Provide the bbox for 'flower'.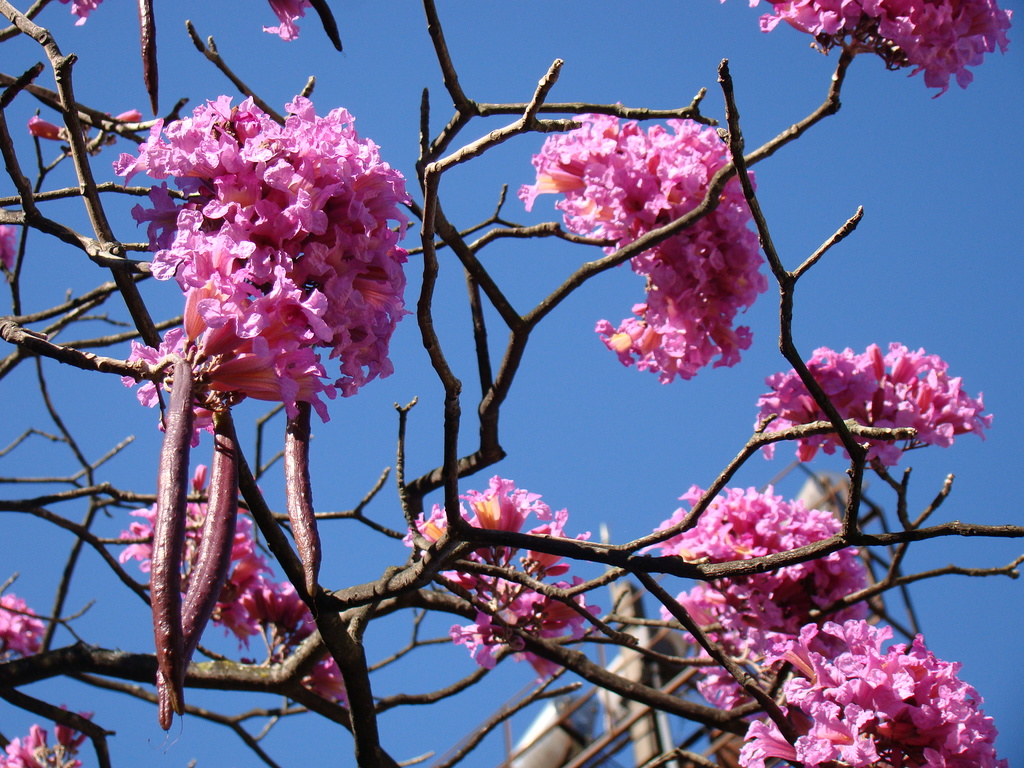
(60,0,107,25).
